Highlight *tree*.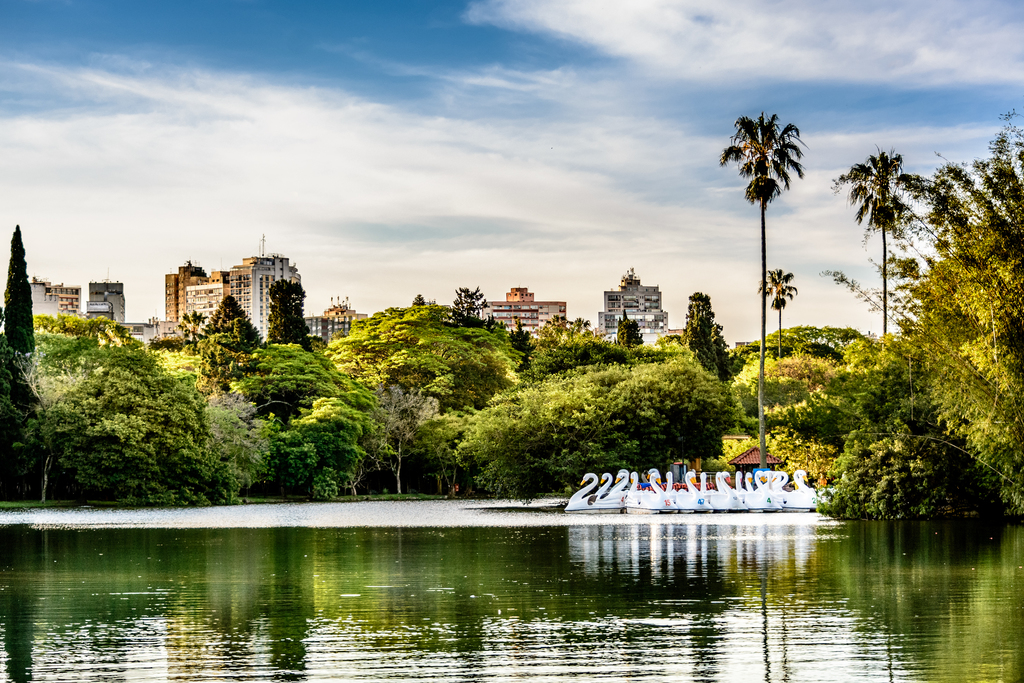
Highlighted region: region(679, 286, 726, 378).
